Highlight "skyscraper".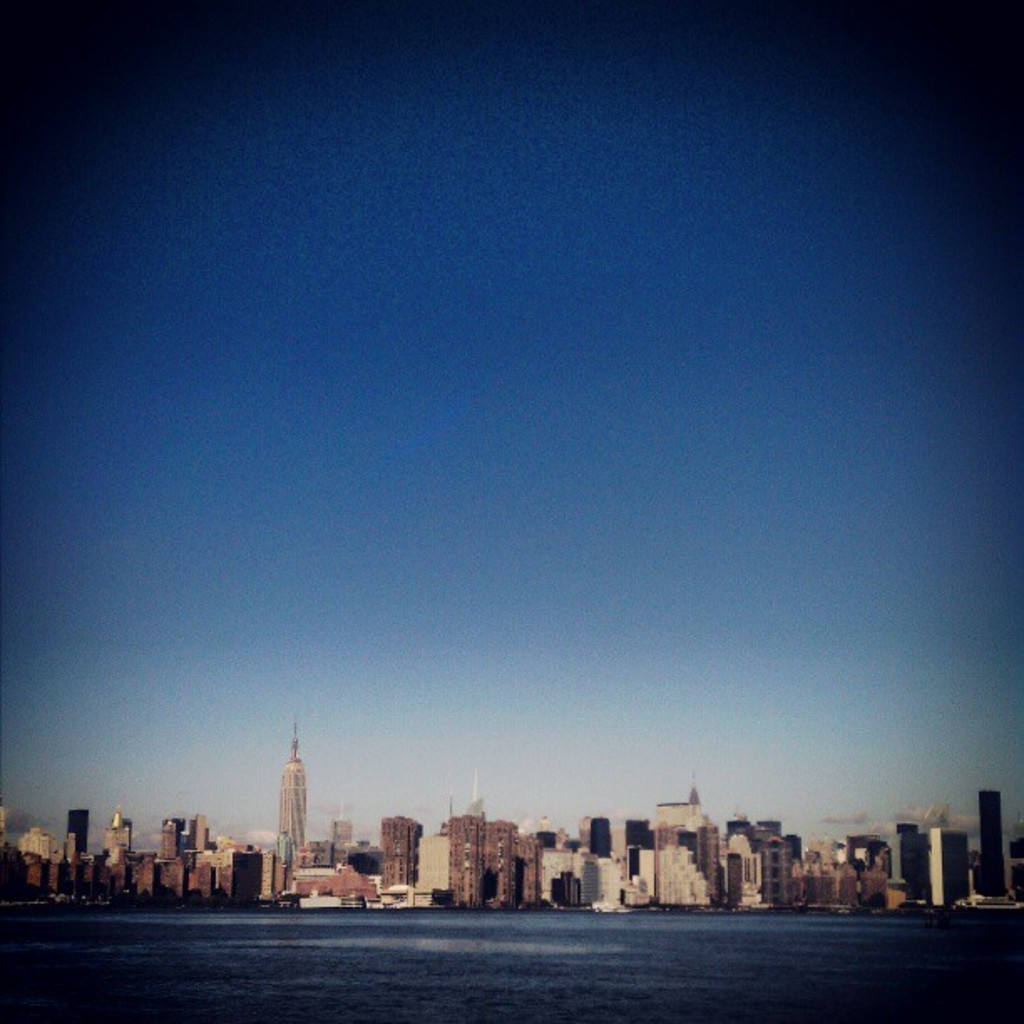
Highlighted region: box=[269, 812, 398, 925].
